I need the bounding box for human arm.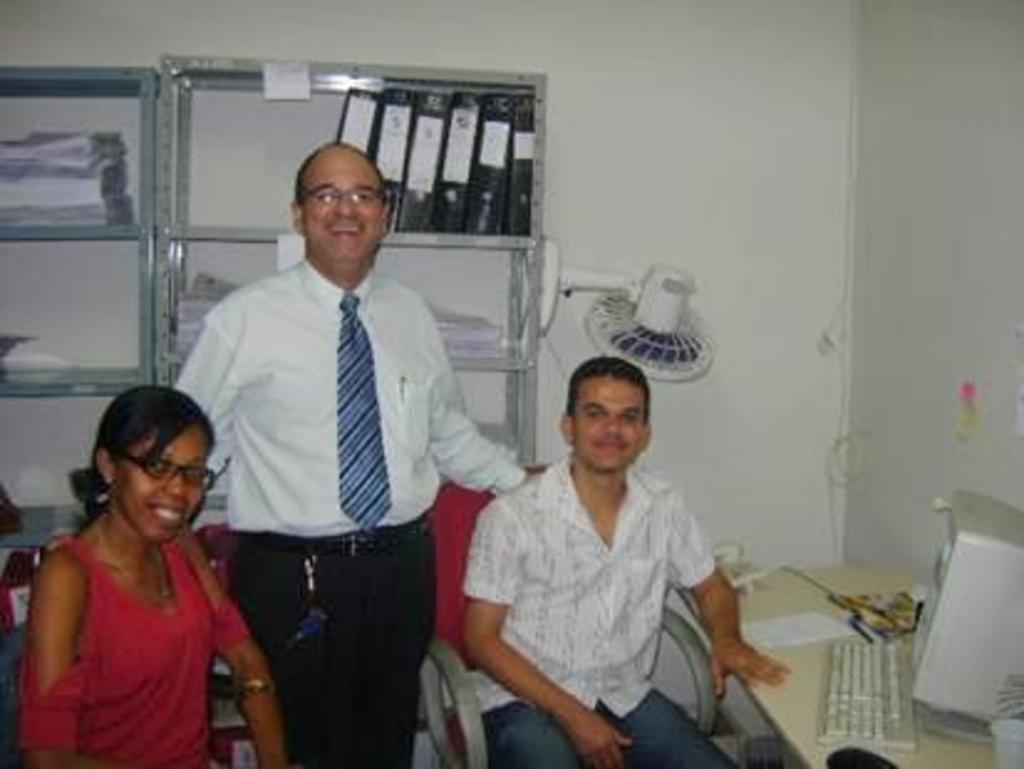
Here it is: 417, 288, 531, 501.
